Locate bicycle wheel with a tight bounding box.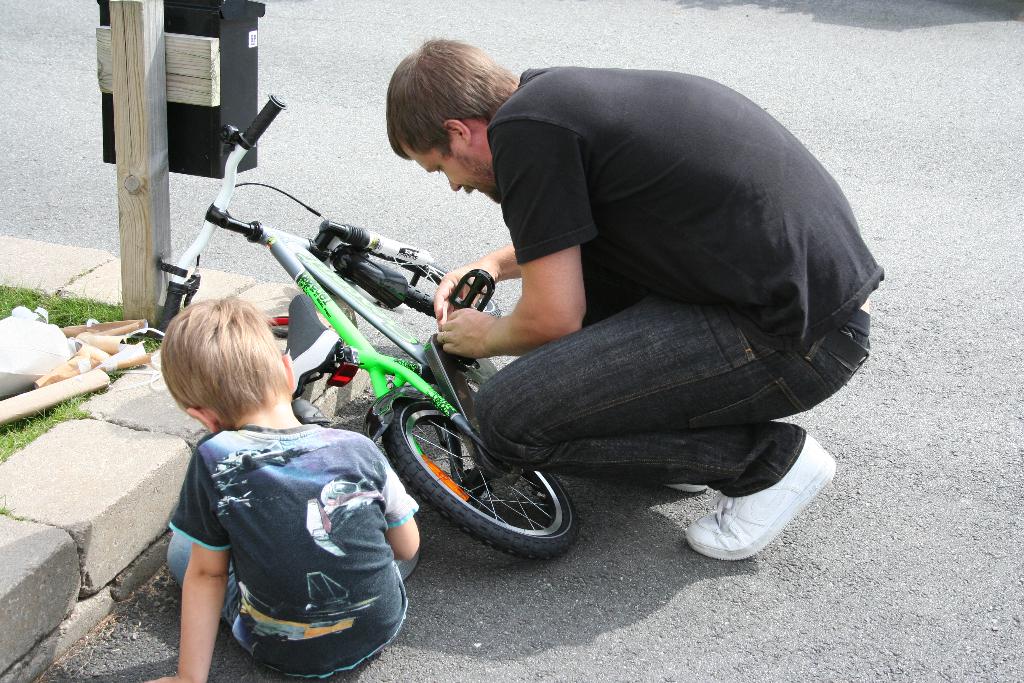
<bbox>394, 387, 575, 555</bbox>.
